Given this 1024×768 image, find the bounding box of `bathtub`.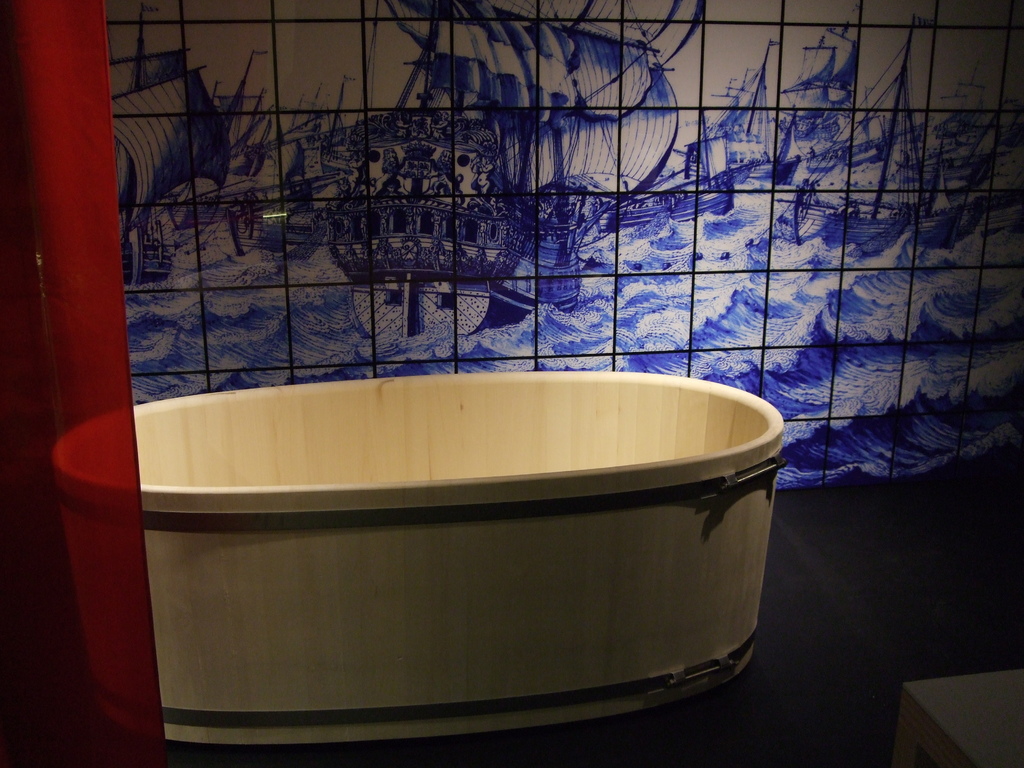
detection(57, 378, 791, 752).
